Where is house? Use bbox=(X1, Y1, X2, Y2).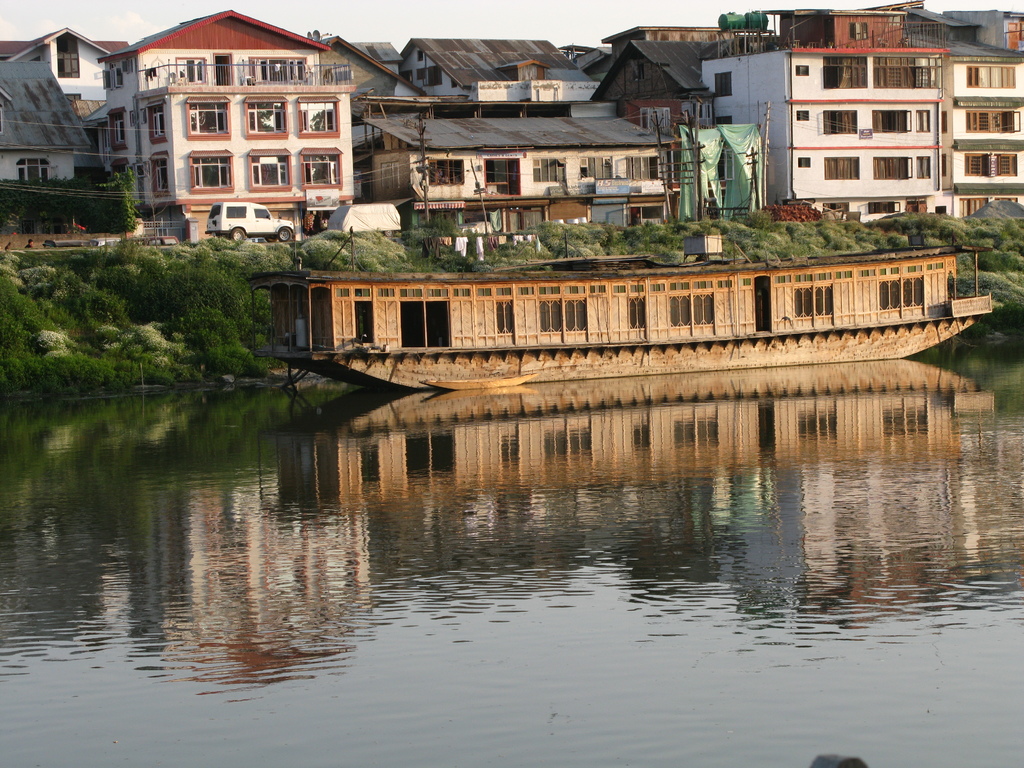
bbox=(96, 0, 357, 244).
